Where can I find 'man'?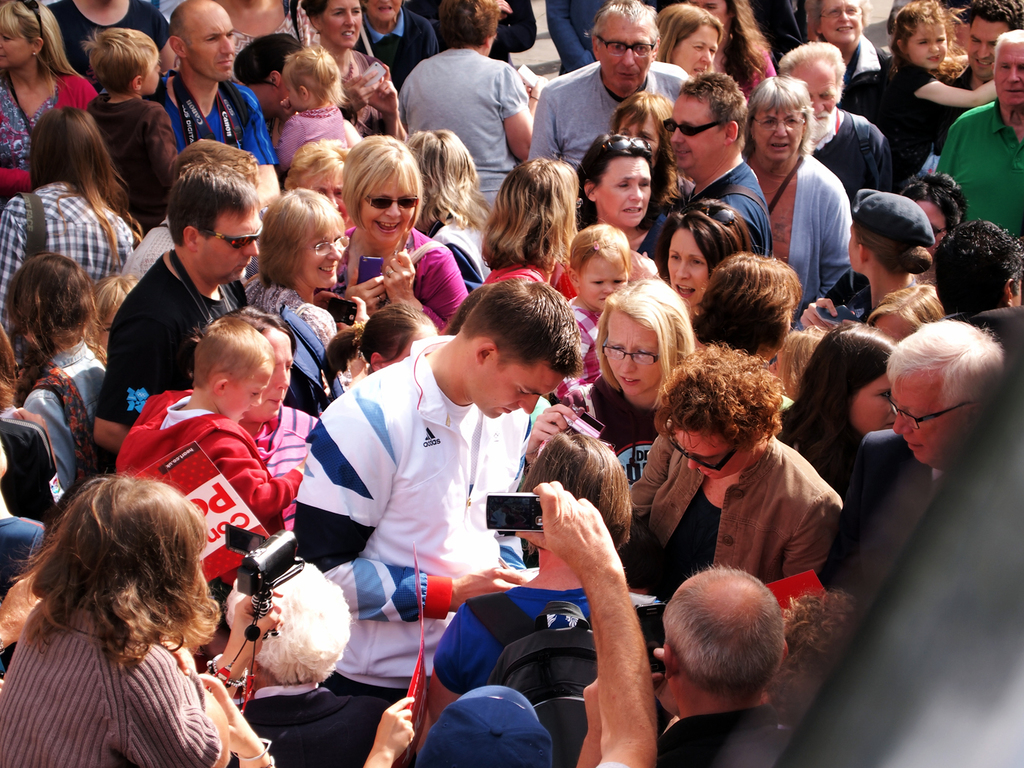
You can find it at bbox=[657, 561, 794, 767].
